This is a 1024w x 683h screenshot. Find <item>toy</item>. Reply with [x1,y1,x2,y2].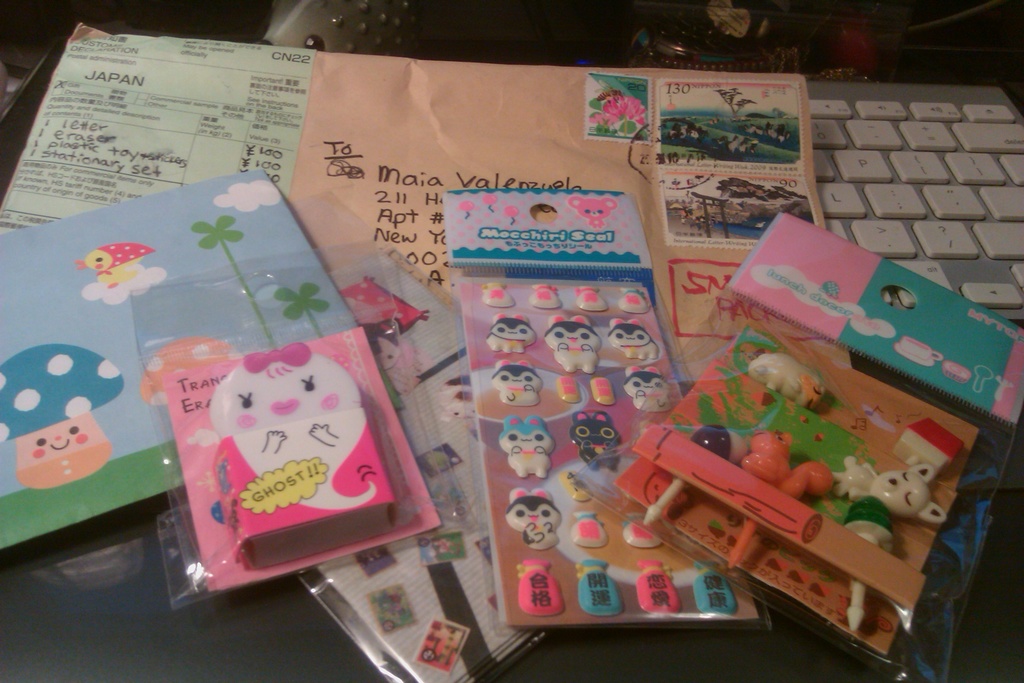
[575,284,607,311].
